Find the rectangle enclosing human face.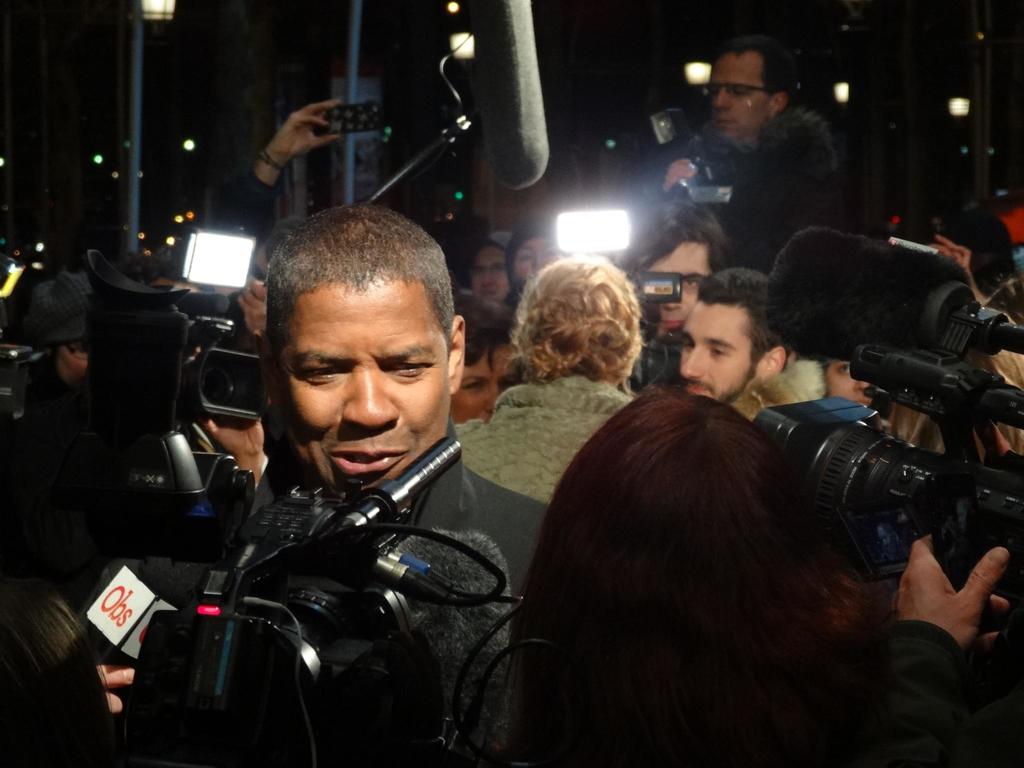
(450,347,508,421).
